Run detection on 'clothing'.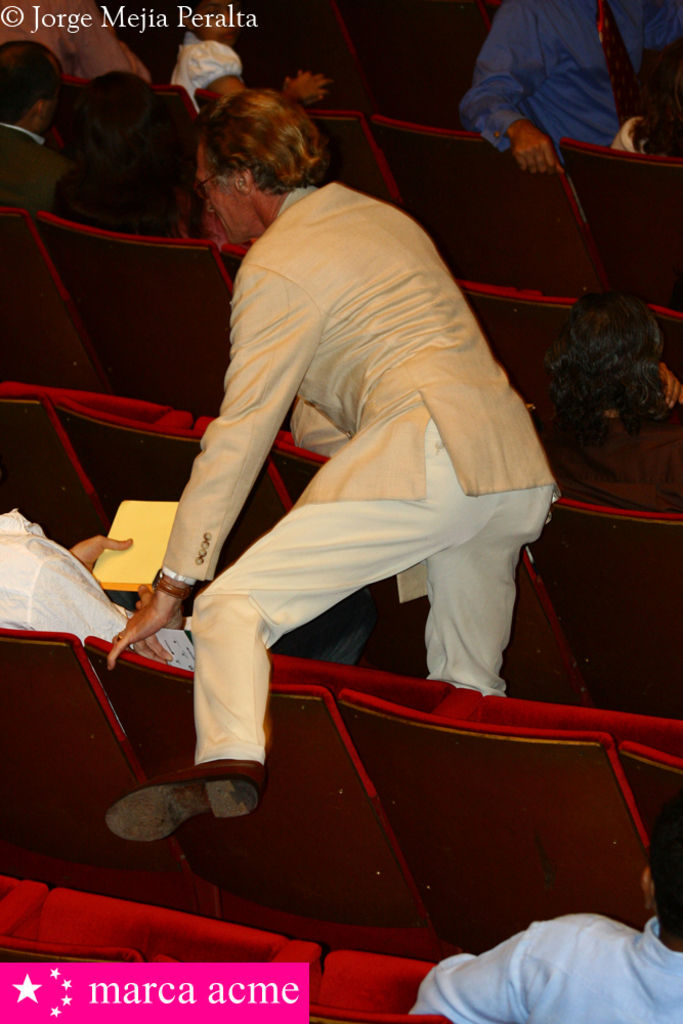
Result: crop(522, 404, 682, 526).
